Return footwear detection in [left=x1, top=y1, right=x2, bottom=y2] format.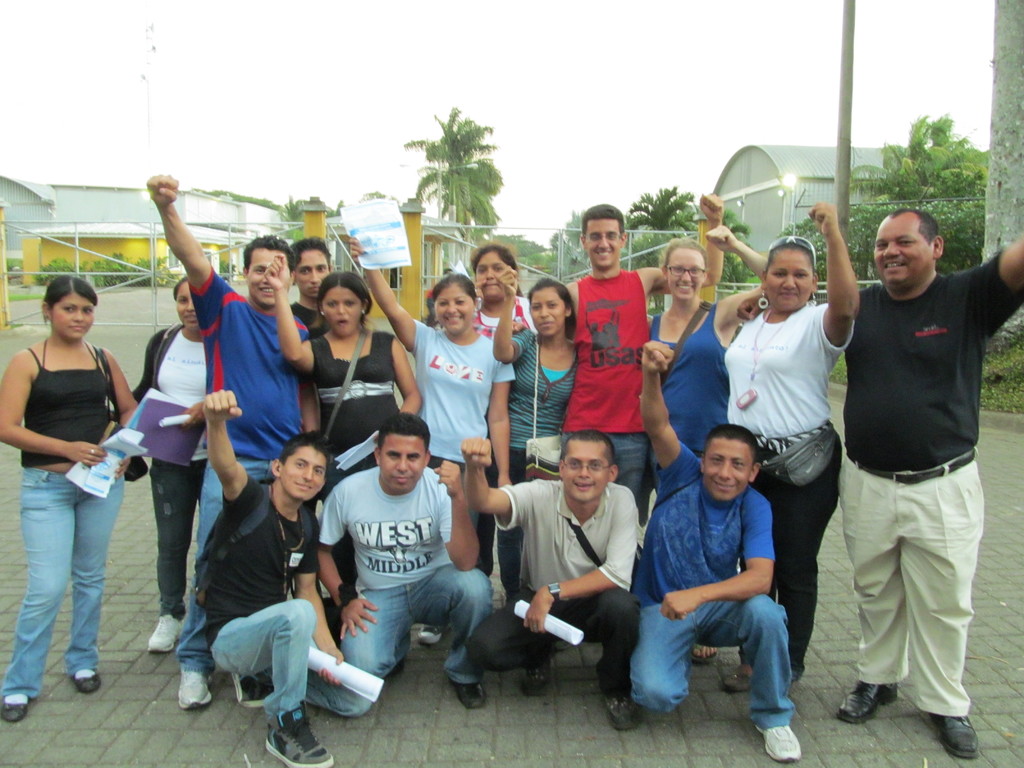
[left=750, top=715, right=804, bottom=764].
